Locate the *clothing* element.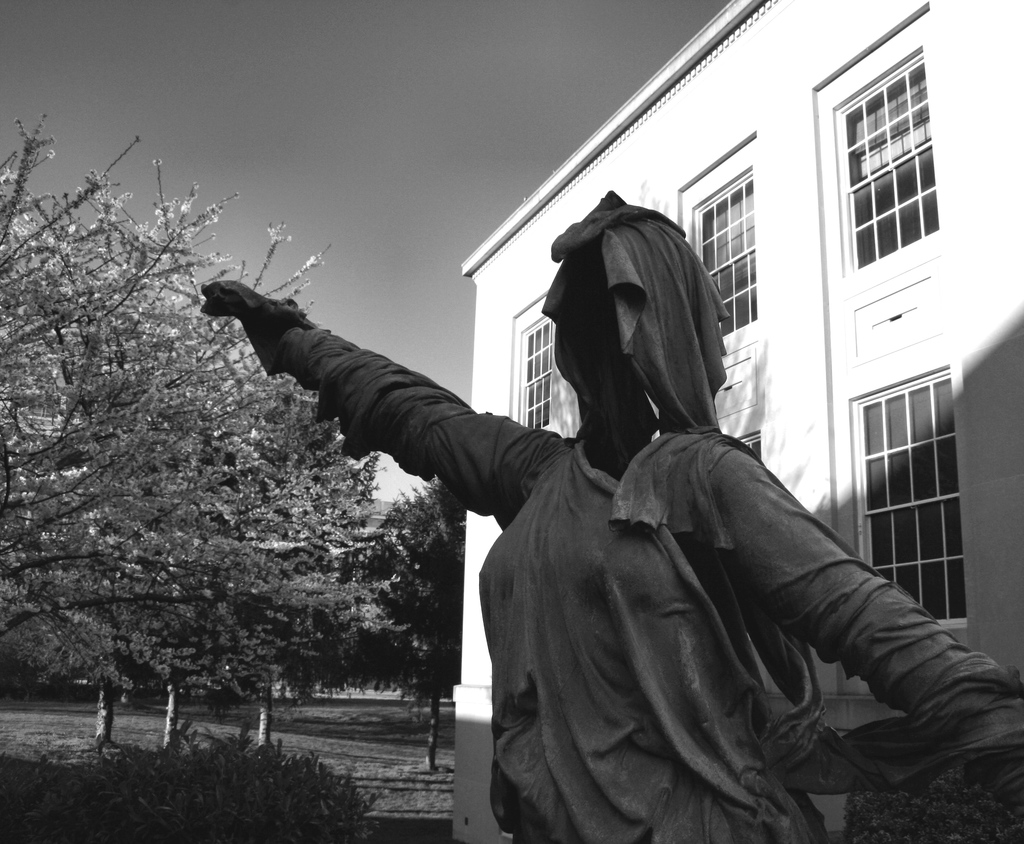
Element bbox: bbox(324, 245, 948, 818).
